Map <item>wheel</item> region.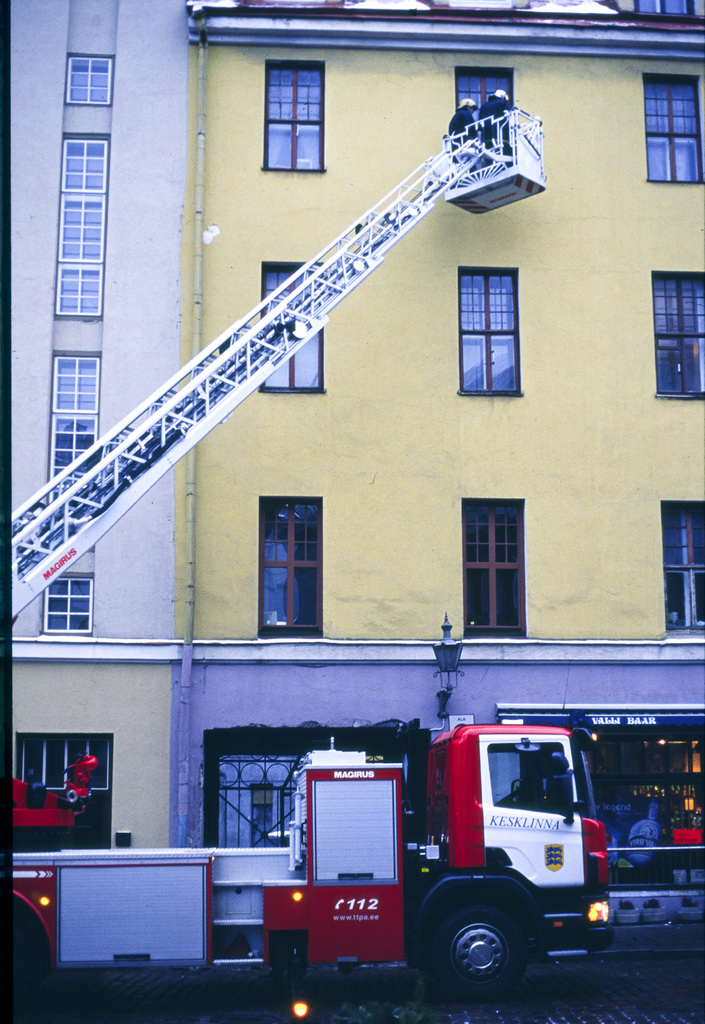
Mapped to crop(13, 910, 46, 1001).
